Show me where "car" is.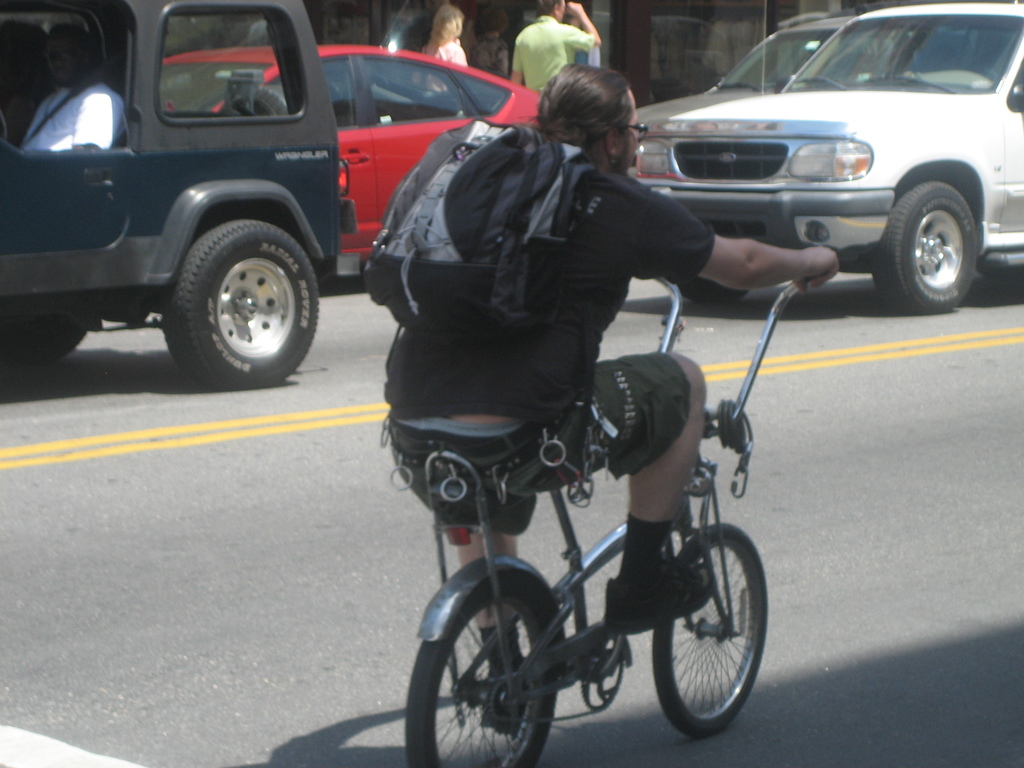
"car" is at (627, 0, 1023, 316).
